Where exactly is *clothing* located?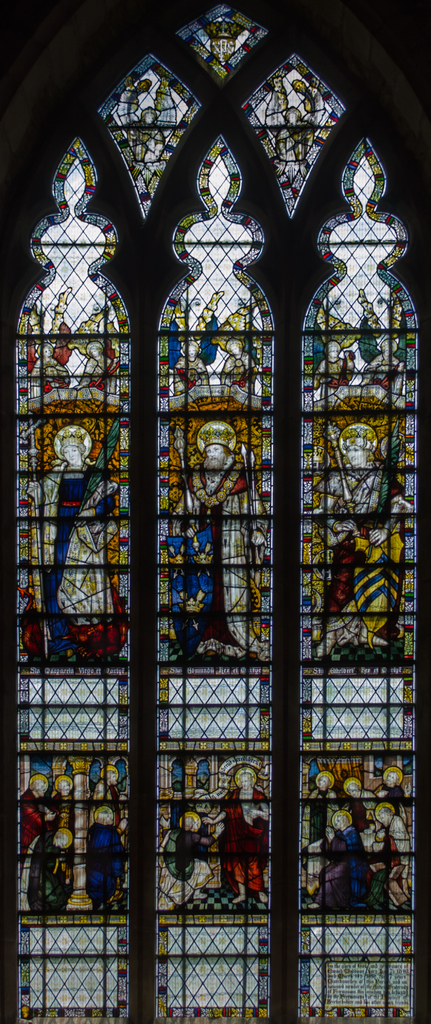
Its bounding box is box(76, 355, 118, 397).
